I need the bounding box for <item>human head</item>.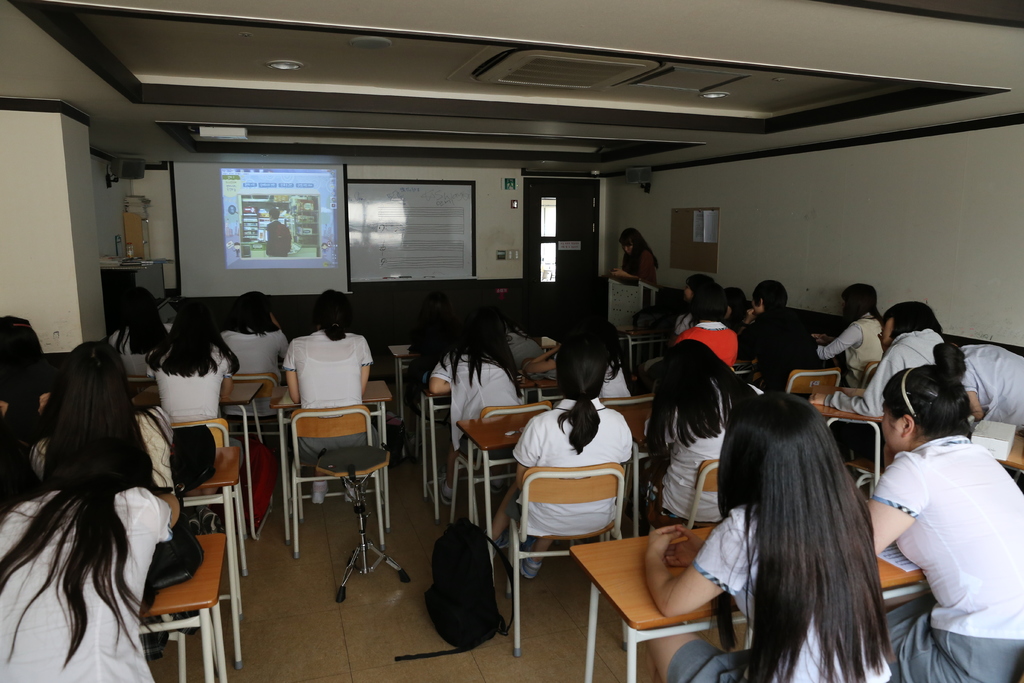
Here it is: [x1=838, y1=284, x2=877, y2=322].
